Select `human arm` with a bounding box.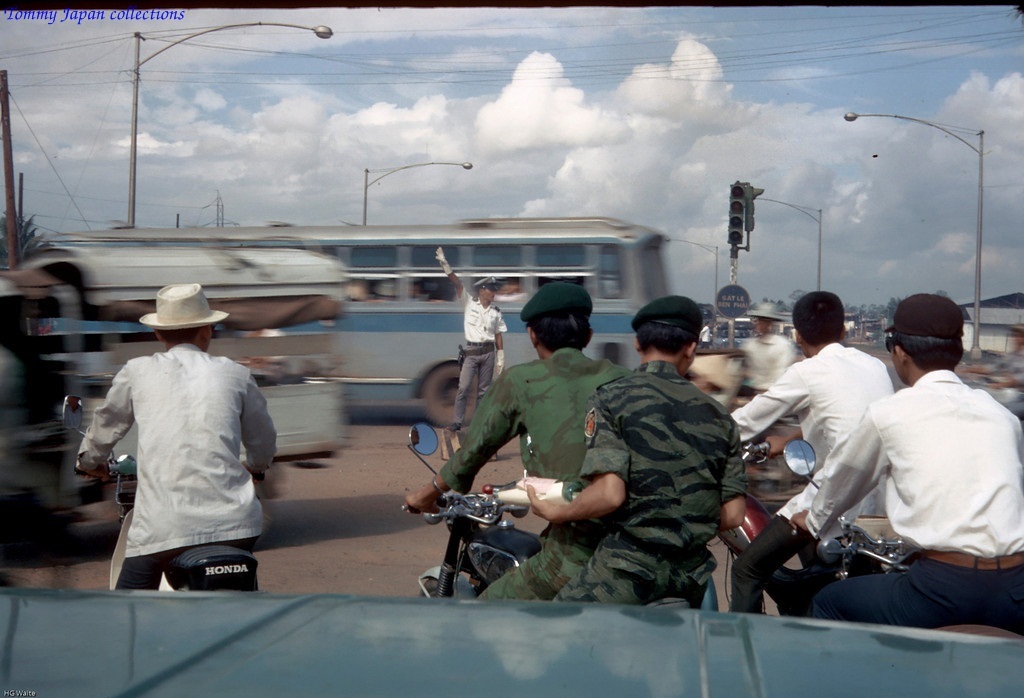
[left=734, top=412, right=888, bottom=586].
